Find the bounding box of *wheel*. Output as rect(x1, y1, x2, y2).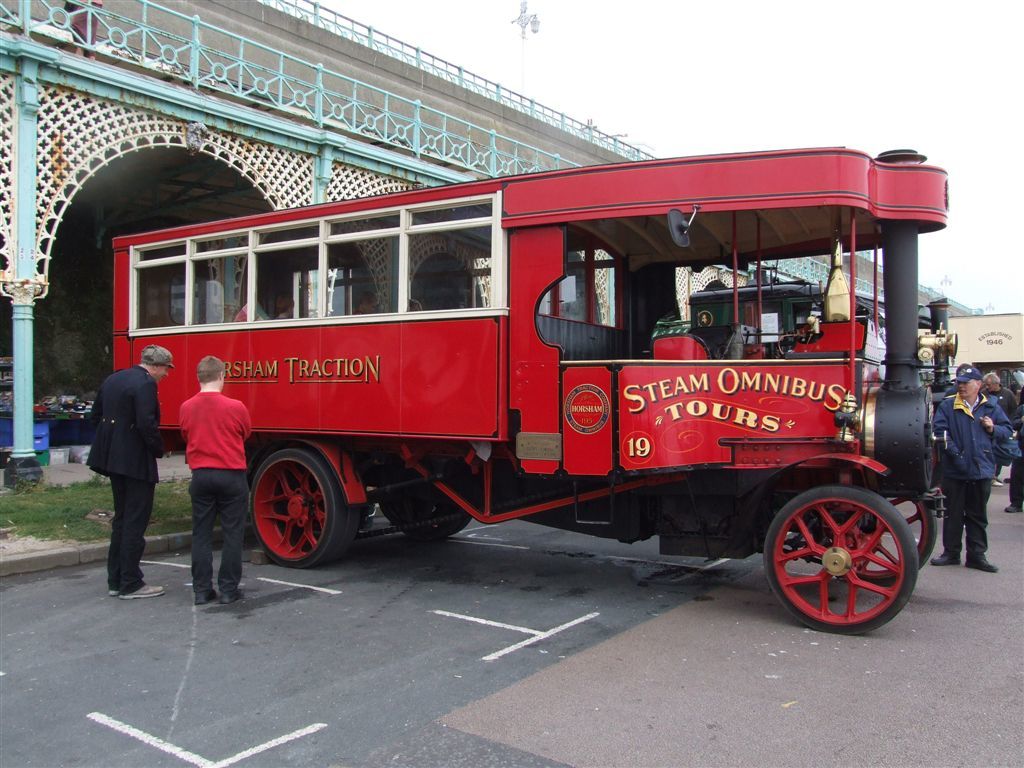
rect(754, 477, 919, 628).
